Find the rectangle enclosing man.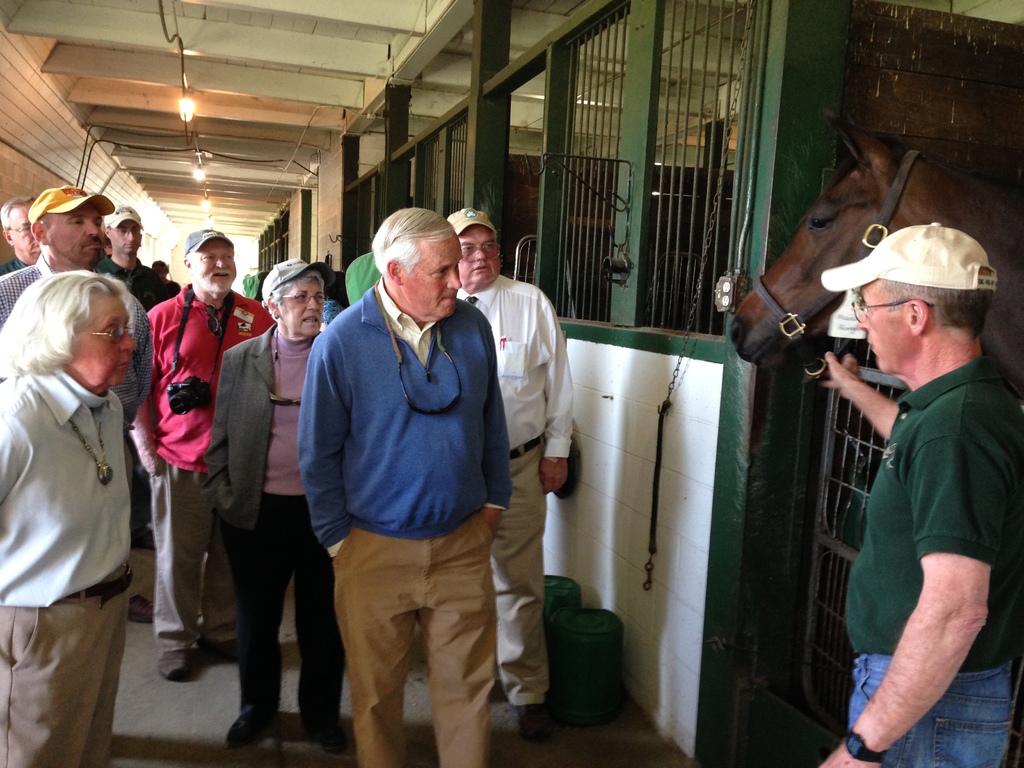
(127, 226, 278, 682).
